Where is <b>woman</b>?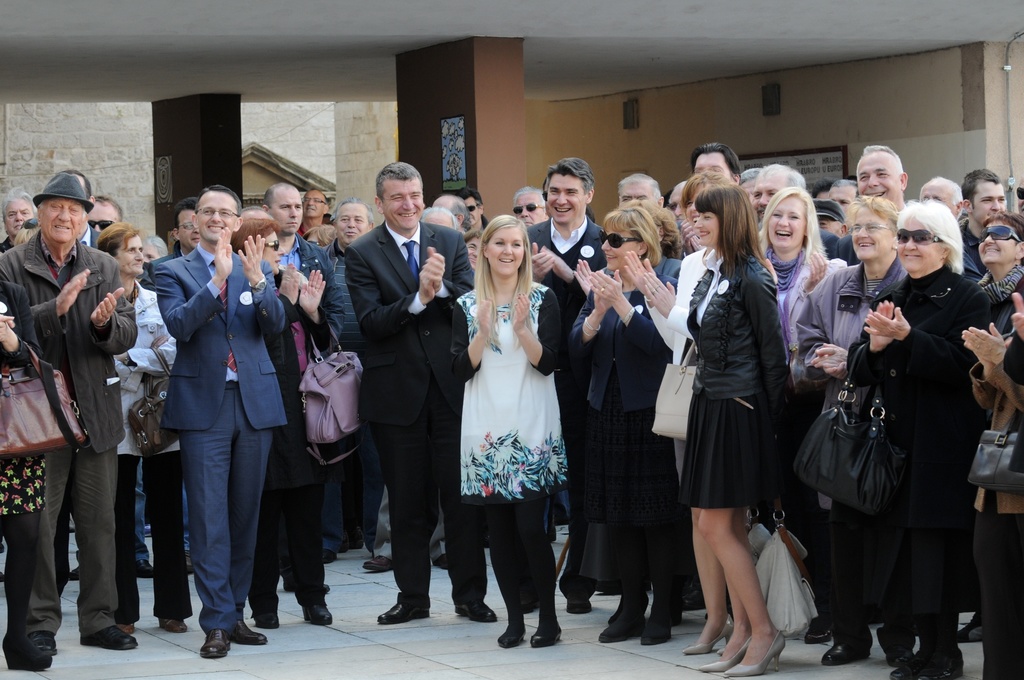
228/219/341/629.
